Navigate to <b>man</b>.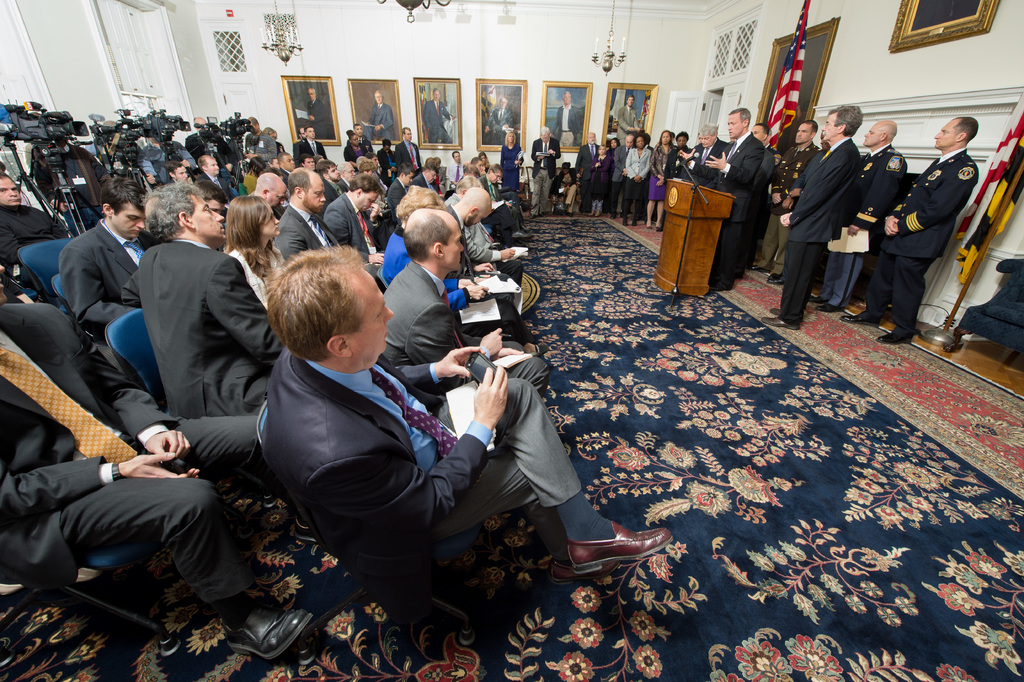
Navigation target: bbox=(317, 158, 395, 249).
